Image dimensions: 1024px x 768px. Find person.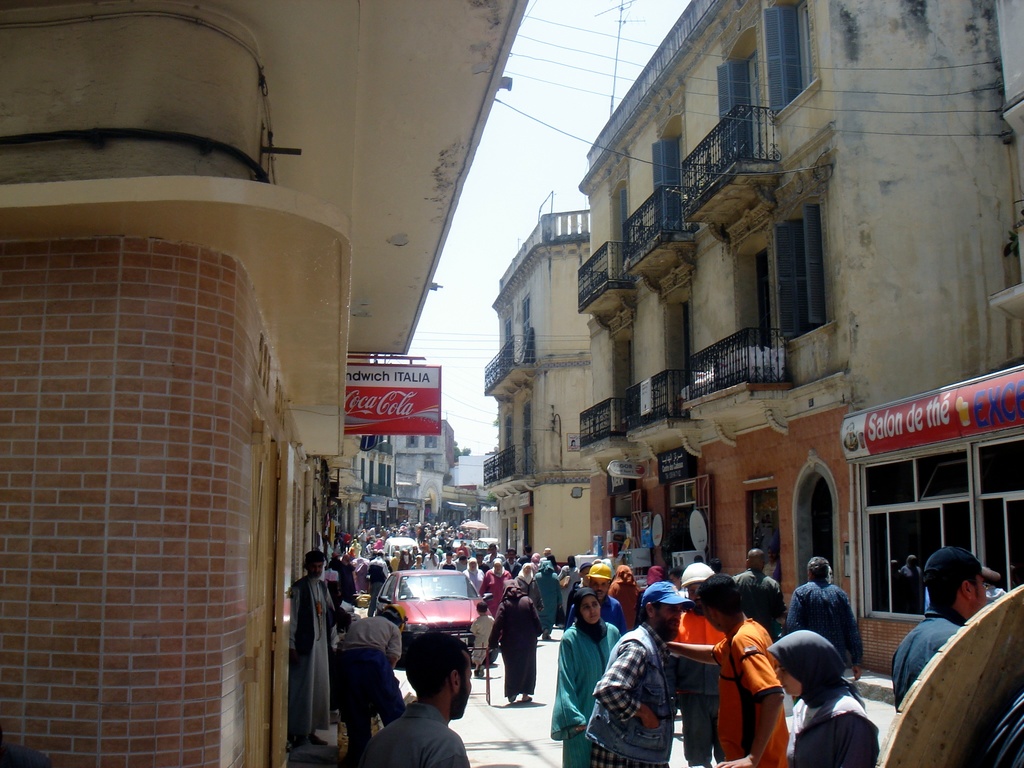
Rect(684, 557, 718, 581).
